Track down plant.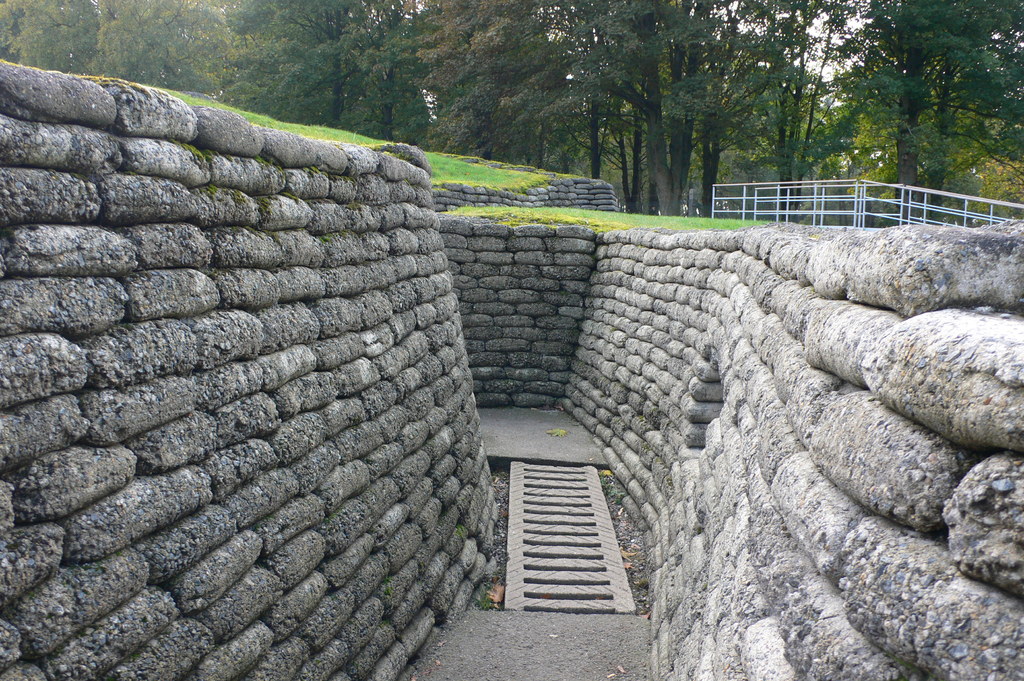
Tracked to (452,520,467,542).
